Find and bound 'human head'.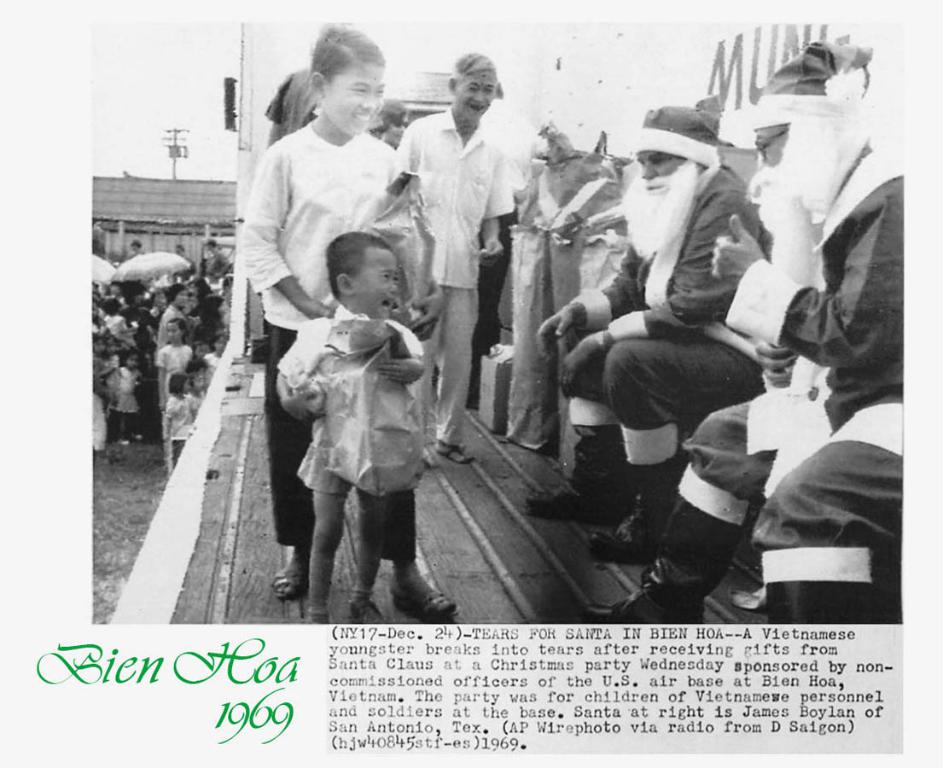
Bound: bbox=(308, 218, 404, 303).
